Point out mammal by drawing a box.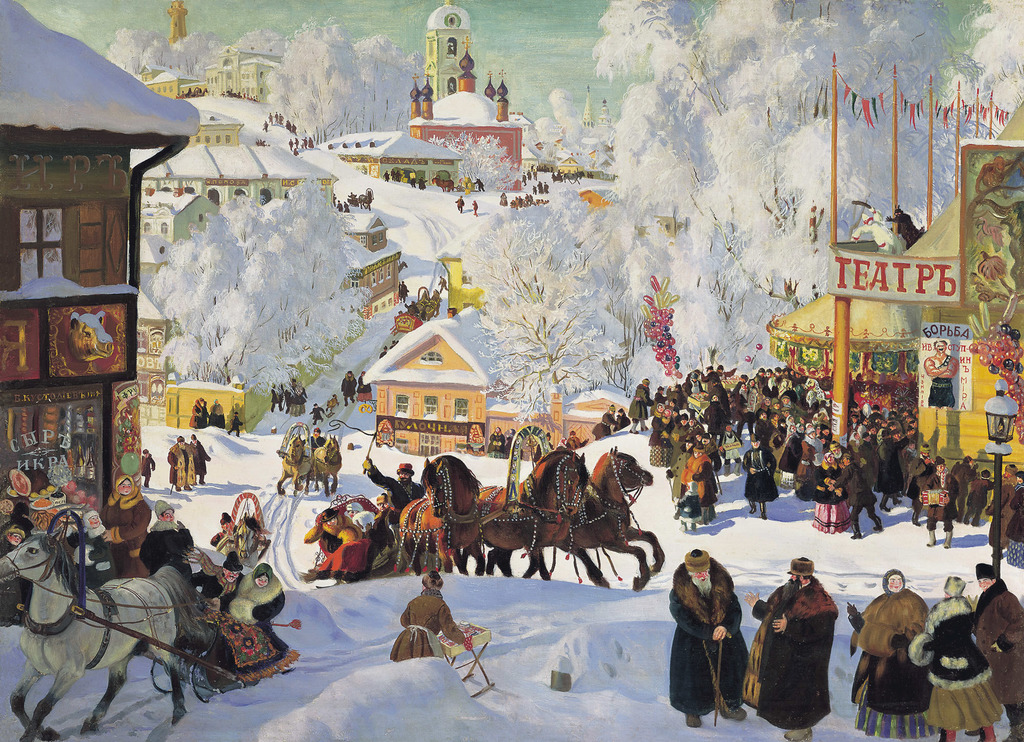
bbox(317, 427, 341, 493).
